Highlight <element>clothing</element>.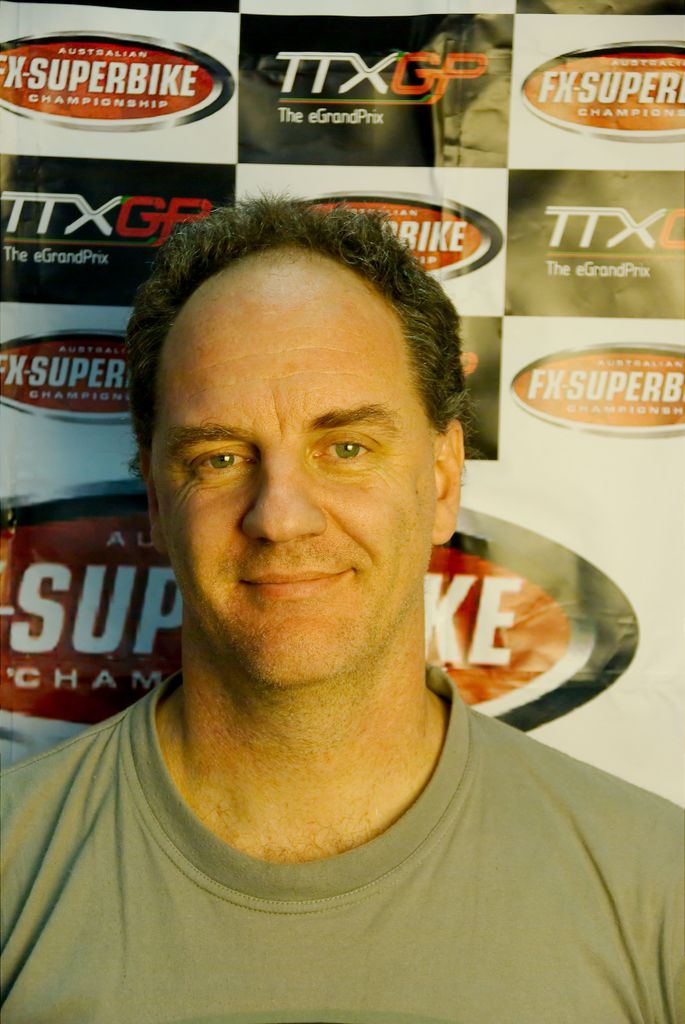
Highlighted region: (x1=0, y1=686, x2=684, y2=995).
